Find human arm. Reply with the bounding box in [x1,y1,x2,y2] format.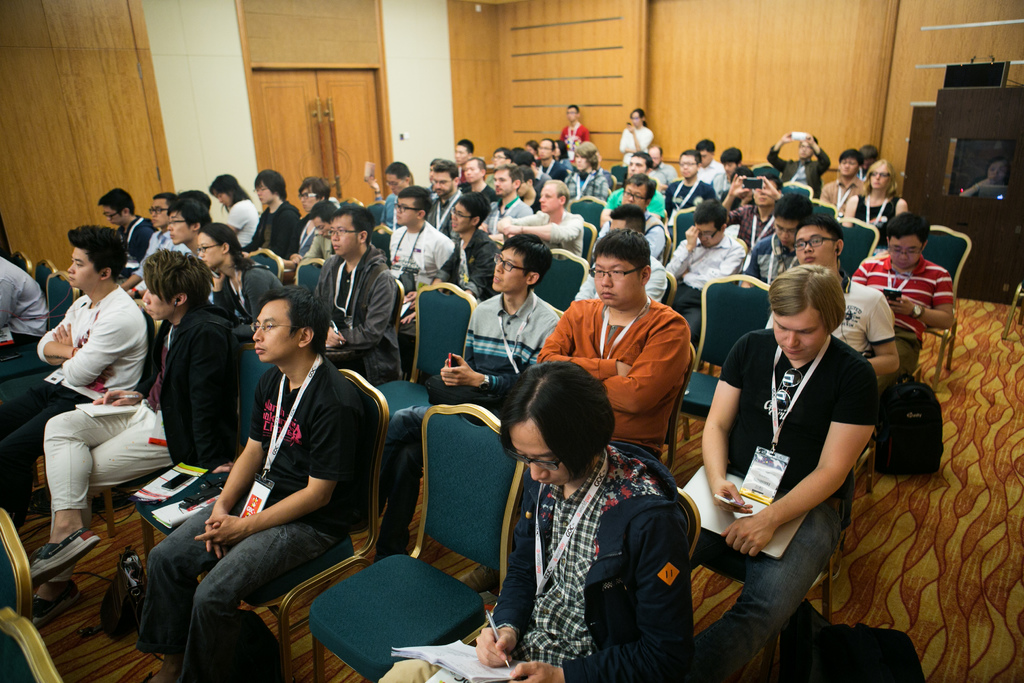
[495,210,547,227].
